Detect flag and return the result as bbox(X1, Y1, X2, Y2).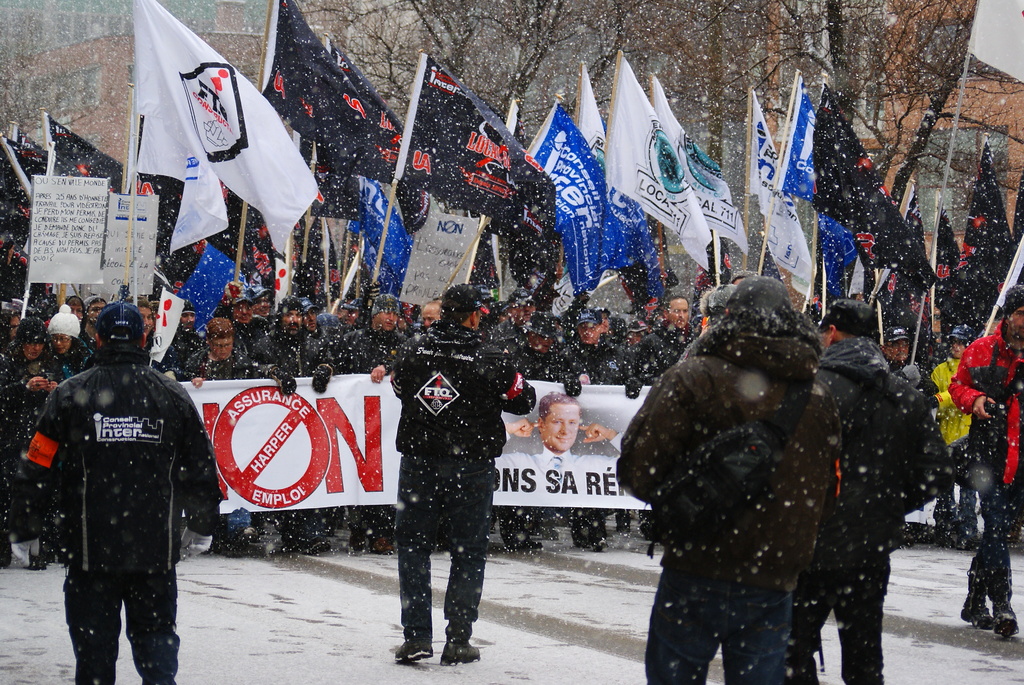
bbox(641, 84, 751, 255).
